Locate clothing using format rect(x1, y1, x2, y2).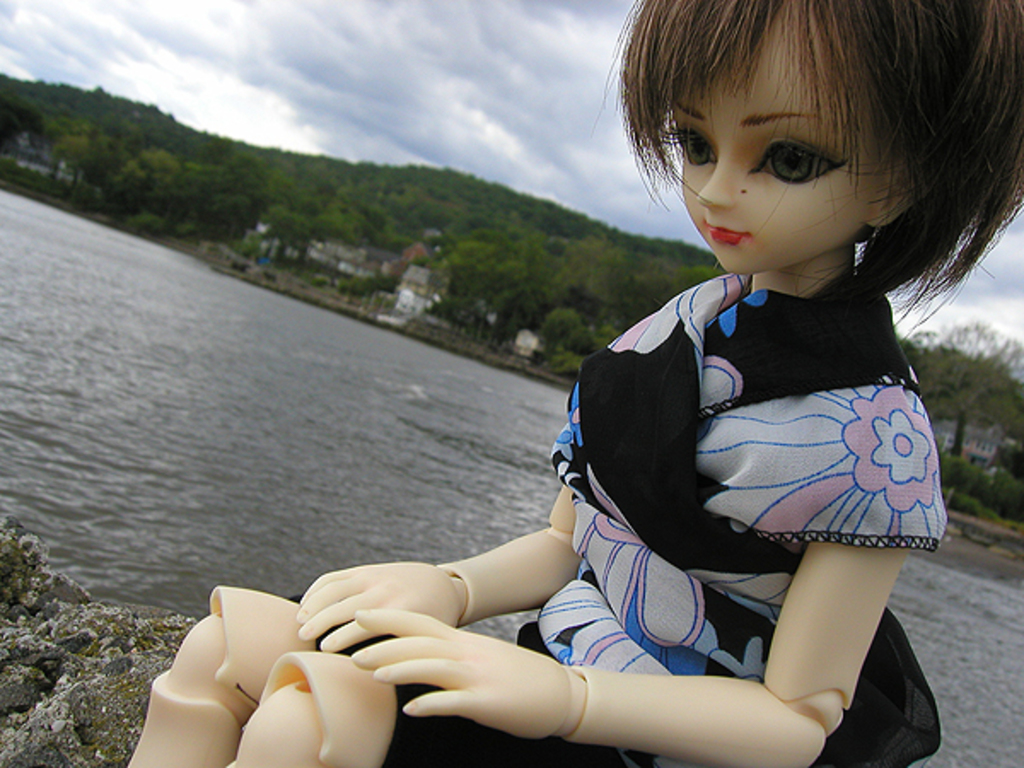
rect(387, 275, 944, 766).
